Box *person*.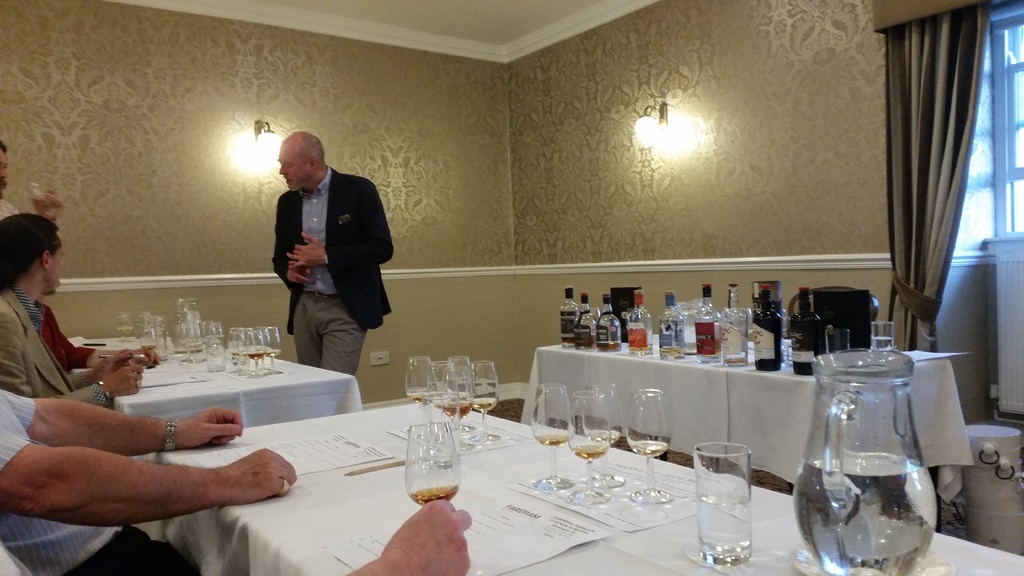
region(348, 499, 473, 575).
